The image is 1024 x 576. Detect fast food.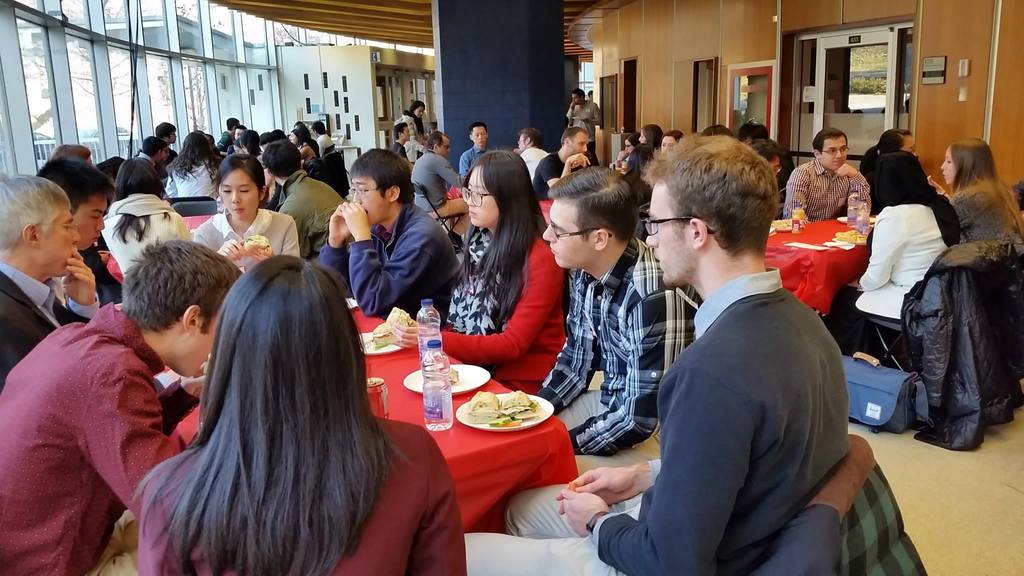
Detection: crop(373, 322, 396, 351).
